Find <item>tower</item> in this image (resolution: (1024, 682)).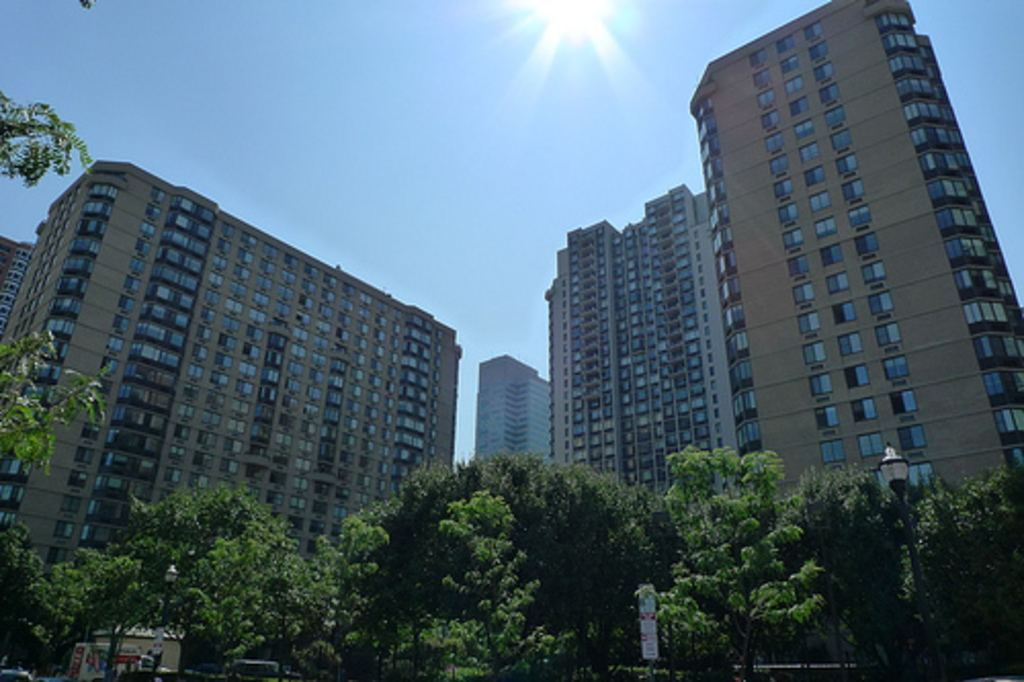
crop(33, 139, 436, 561).
